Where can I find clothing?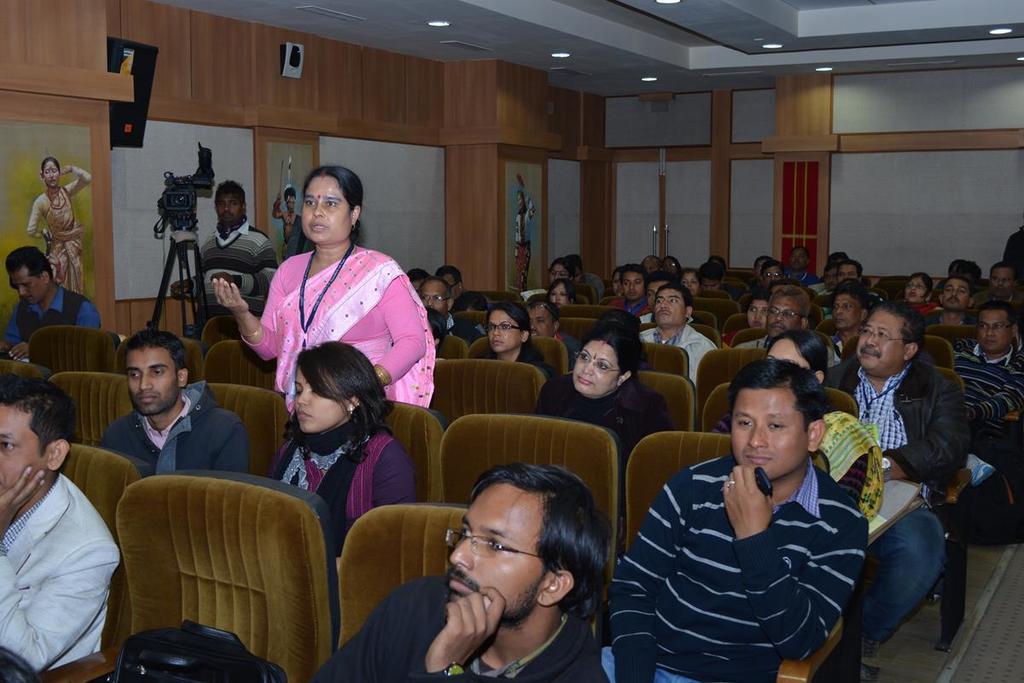
You can find it at x1=474 y1=339 x2=545 y2=360.
